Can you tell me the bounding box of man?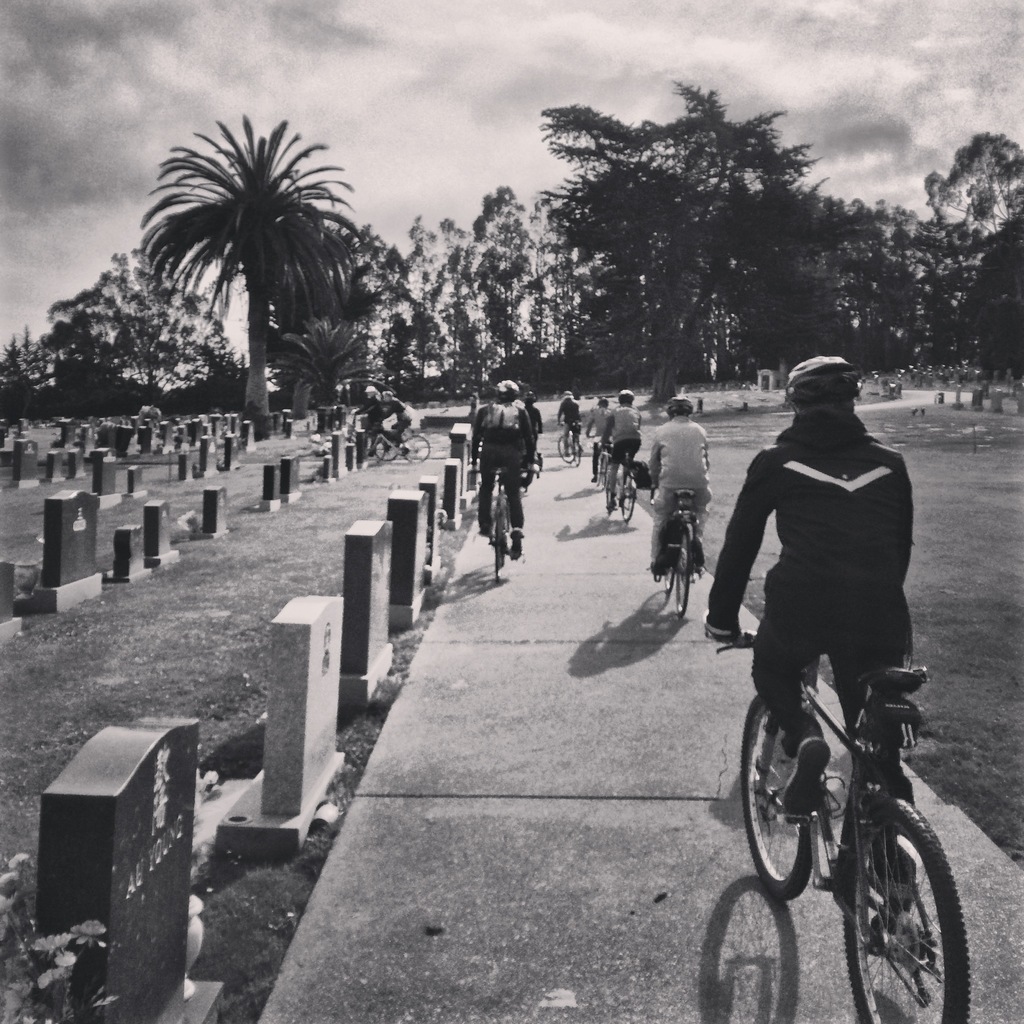
box=[471, 382, 541, 560].
